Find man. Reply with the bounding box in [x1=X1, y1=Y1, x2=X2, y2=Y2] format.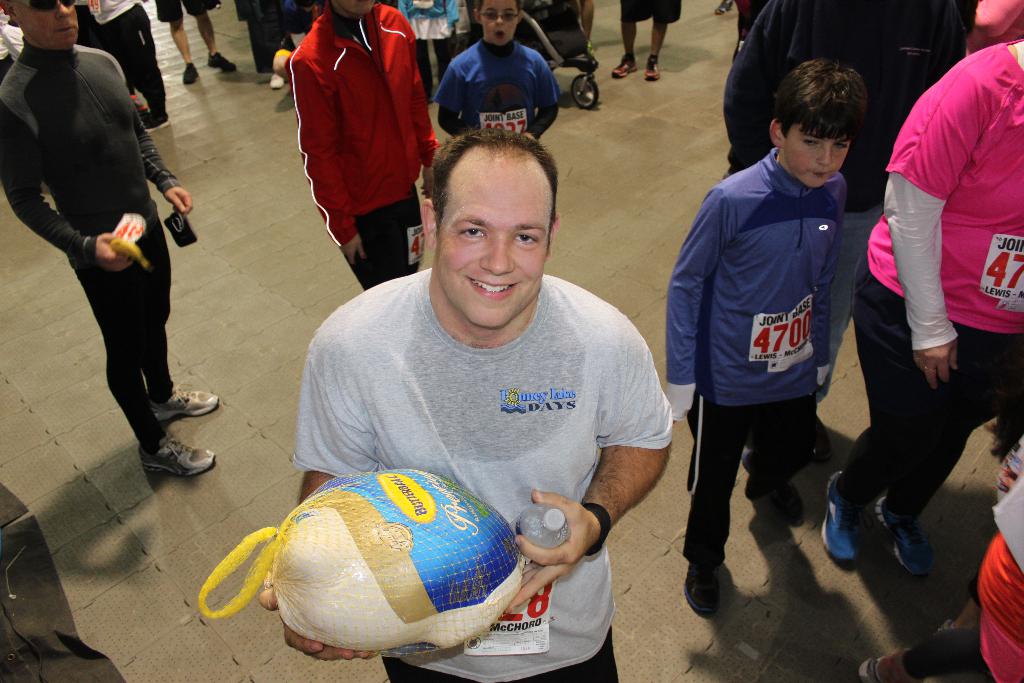
[x1=0, y1=0, x2=221, y2=473].
